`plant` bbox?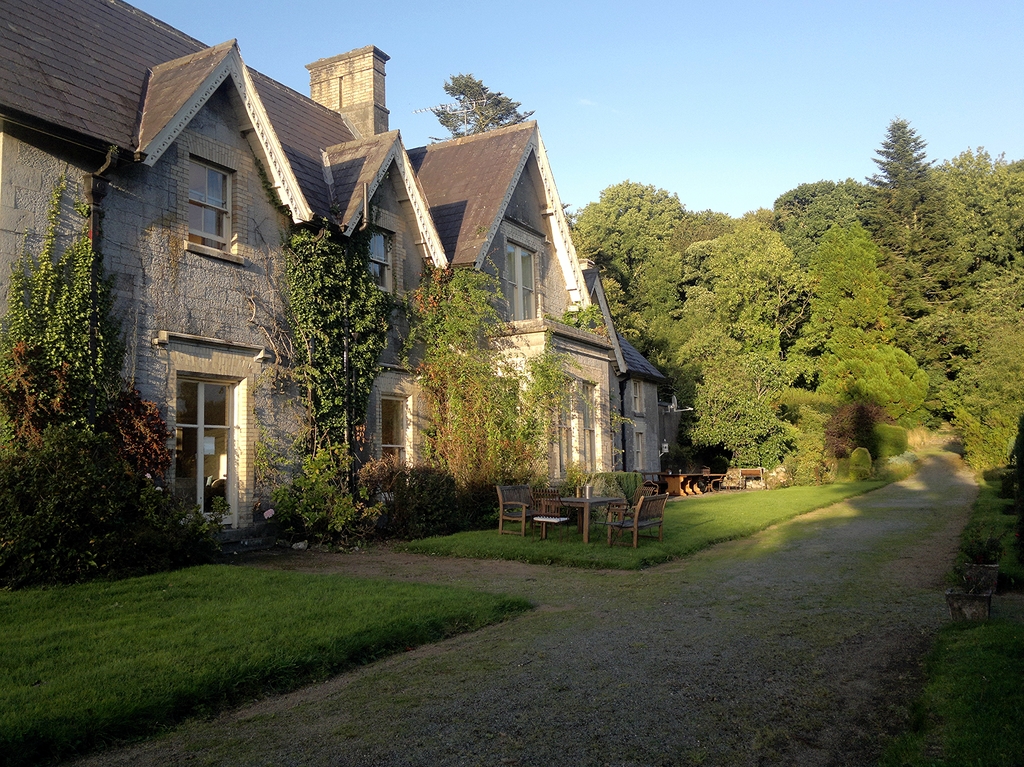
select_region(841, 444, 870, 478)
